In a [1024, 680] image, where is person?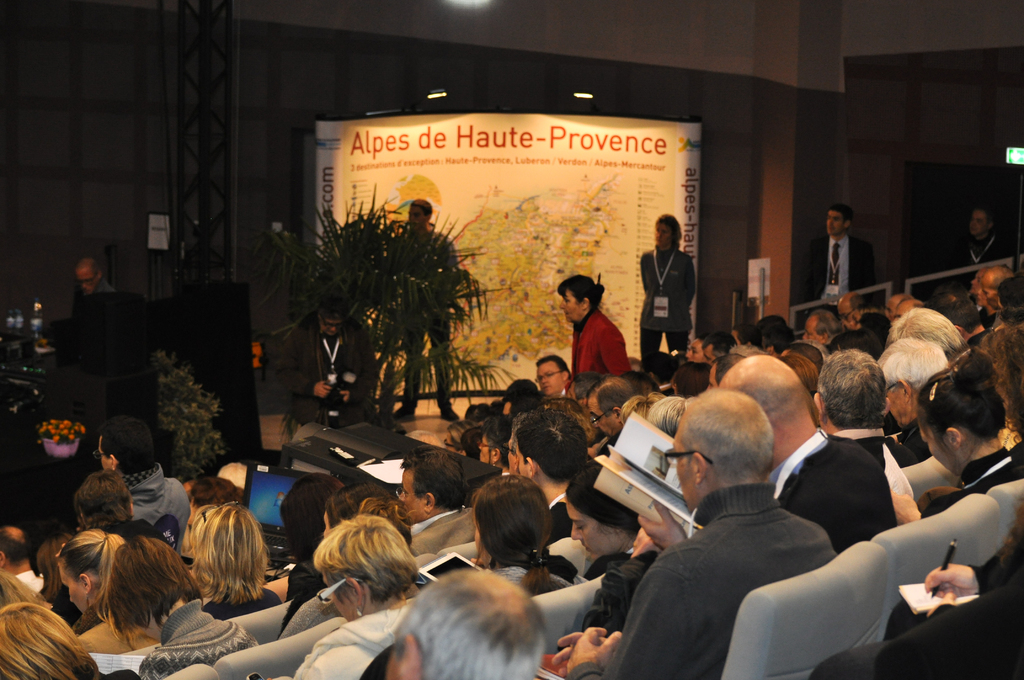
<region>796, 200, 876, 328</region>.
